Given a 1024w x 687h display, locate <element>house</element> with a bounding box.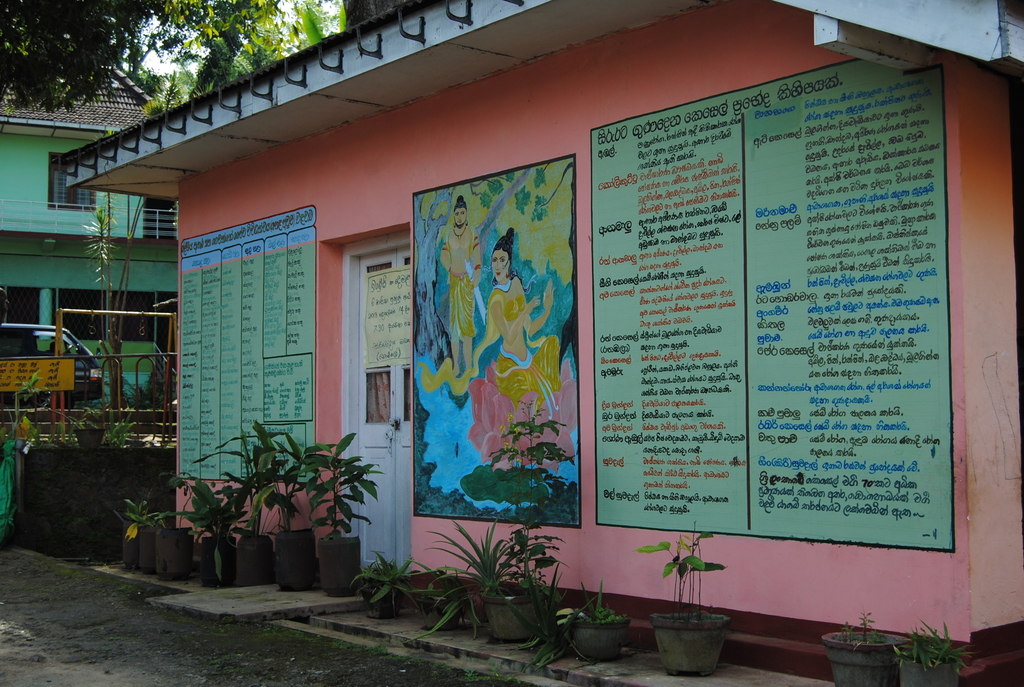
Located: {"left": 0, "top": 80, "right": 176, "bottom": 413}.
